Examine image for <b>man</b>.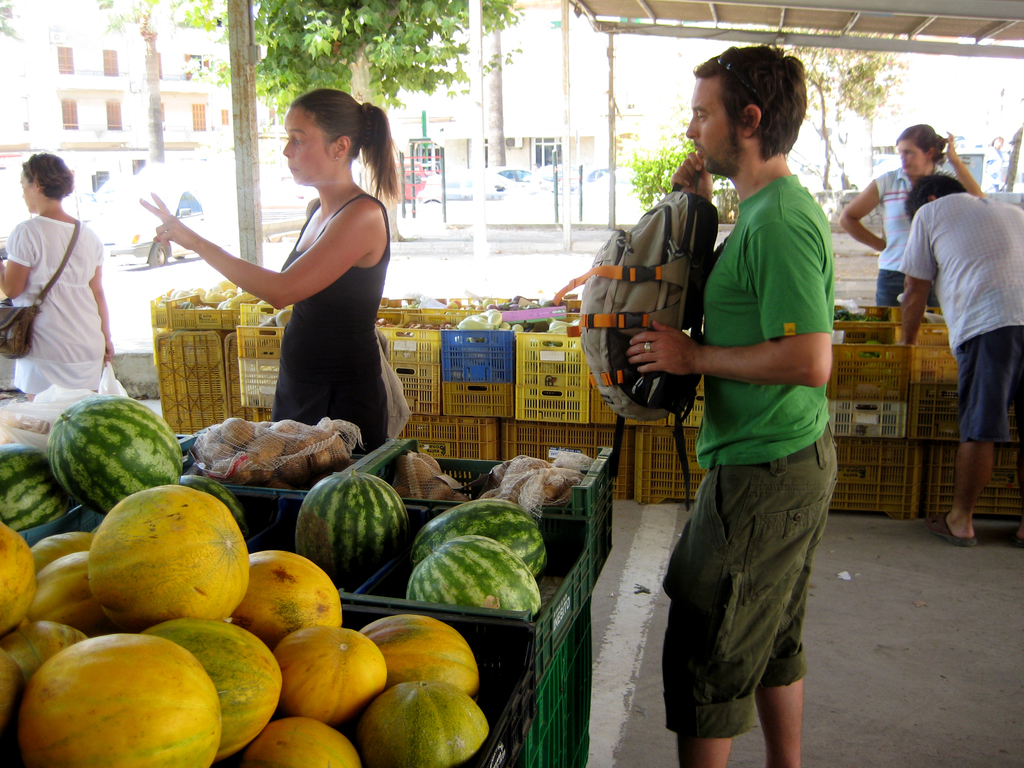
Examination result: select_region(886, 115, 1018, 523).
